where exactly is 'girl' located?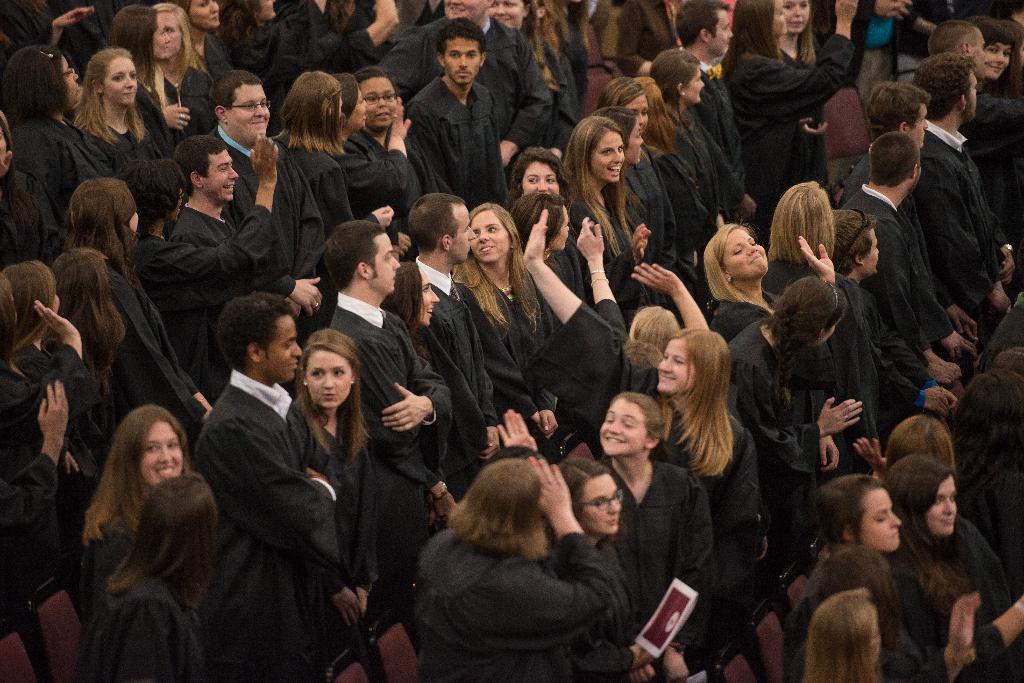
Its bounding box is x1=531 y1=456 x2=646 y2=682.
